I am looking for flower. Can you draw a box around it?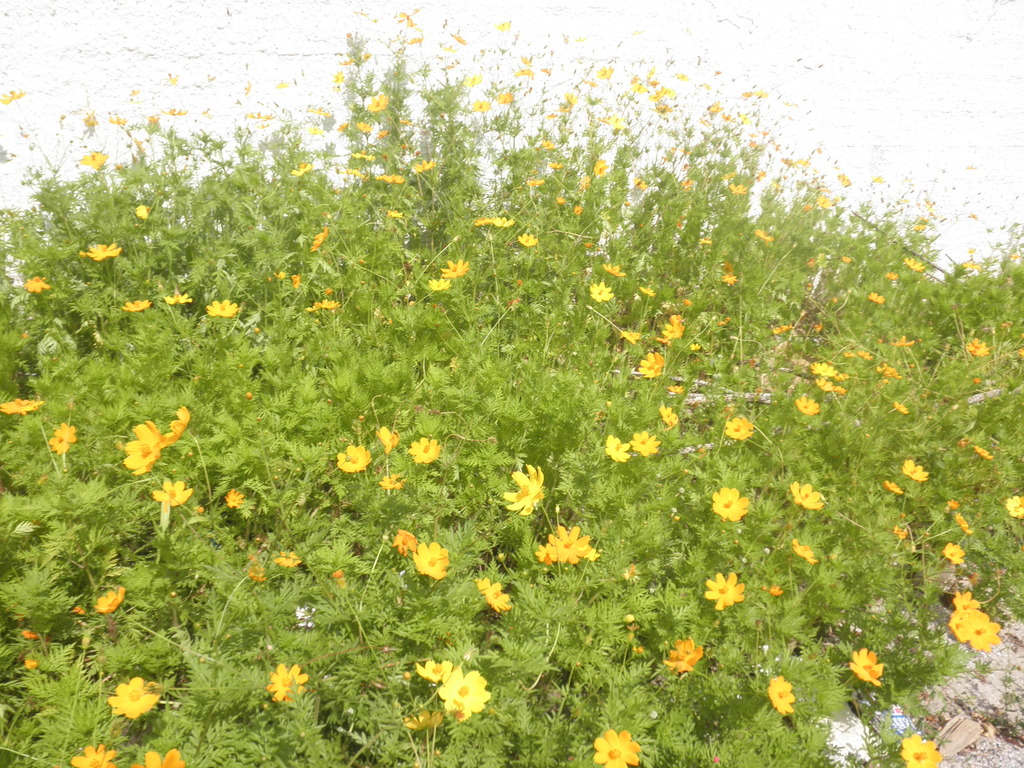
Sure, the bounding box is region(631, 436, 660, 454).
